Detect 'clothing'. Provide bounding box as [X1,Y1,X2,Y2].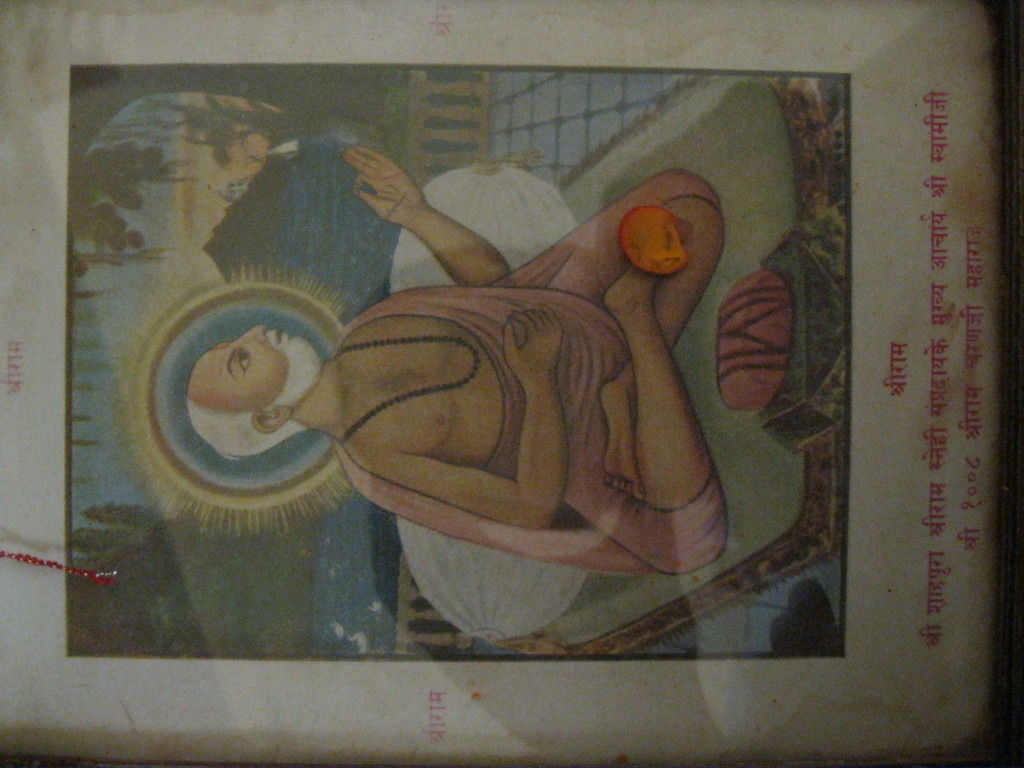
[337,169,727,577].
